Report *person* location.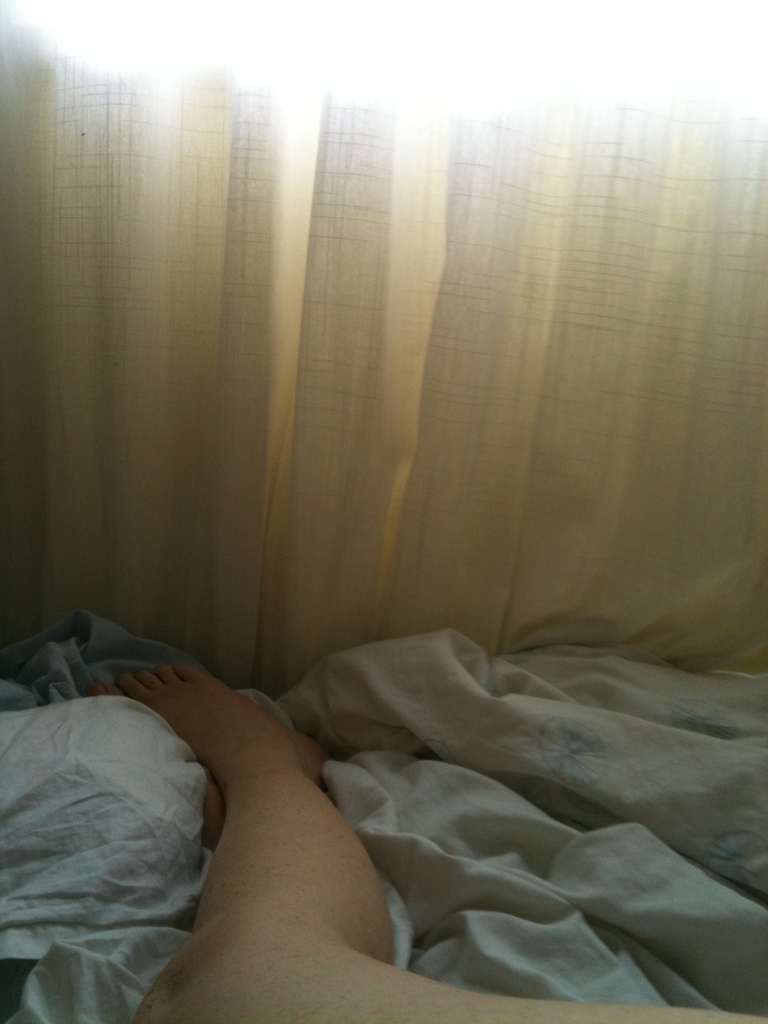
Report: bbox=[38, 562, 607, 991].
